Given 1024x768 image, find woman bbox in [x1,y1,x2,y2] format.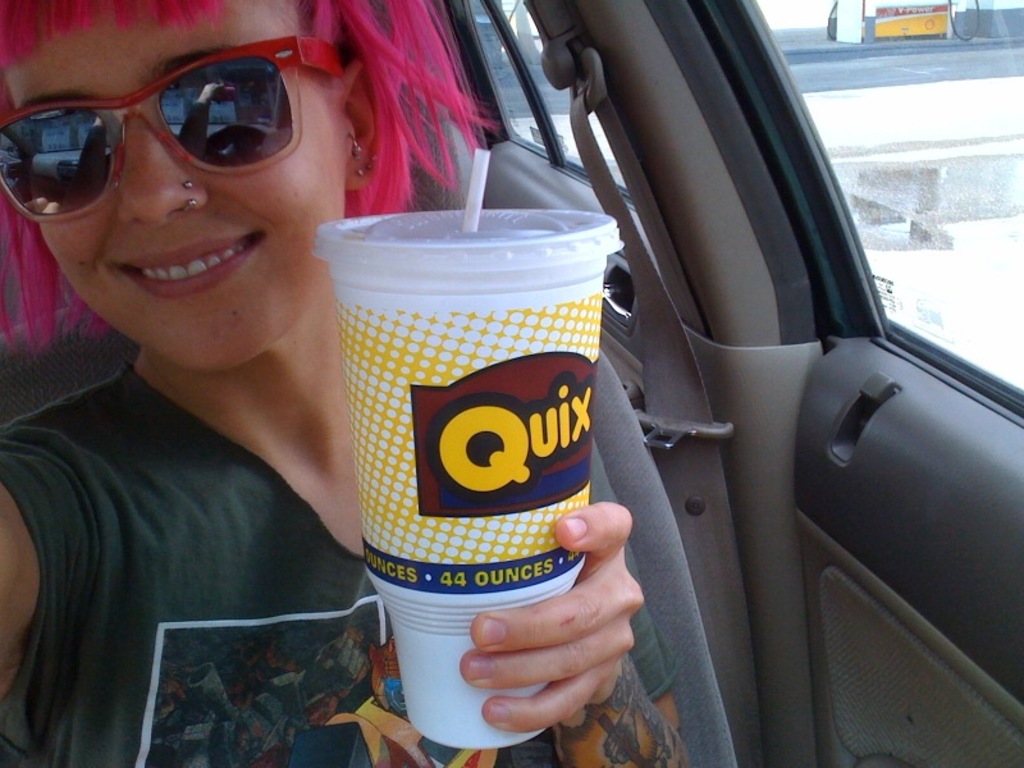
[168,56,609,749].
